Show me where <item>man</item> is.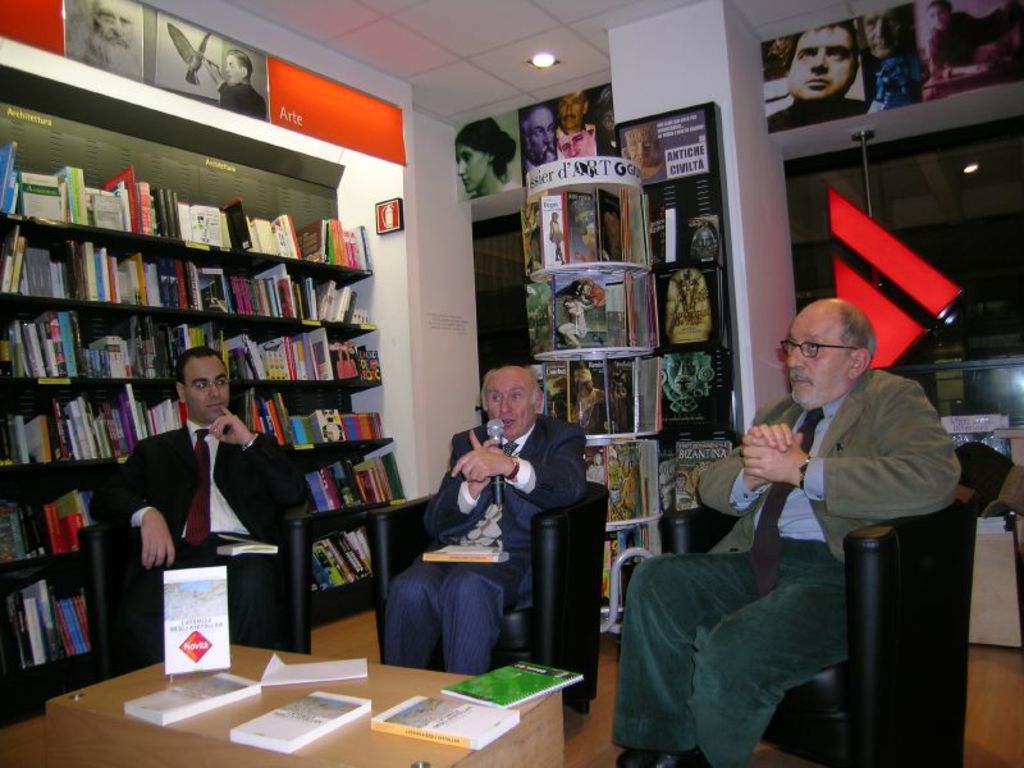
<item>man</item> is at locate(381, 366, 585, 681).
